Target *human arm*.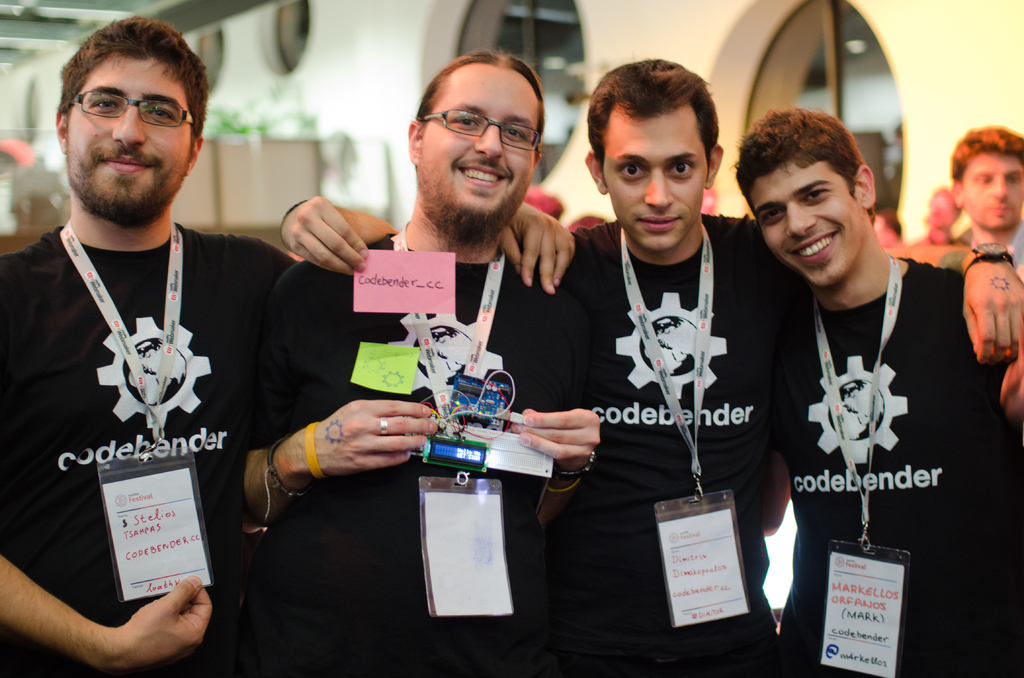
Target region: bbox=(509, 309, 600, 528).
